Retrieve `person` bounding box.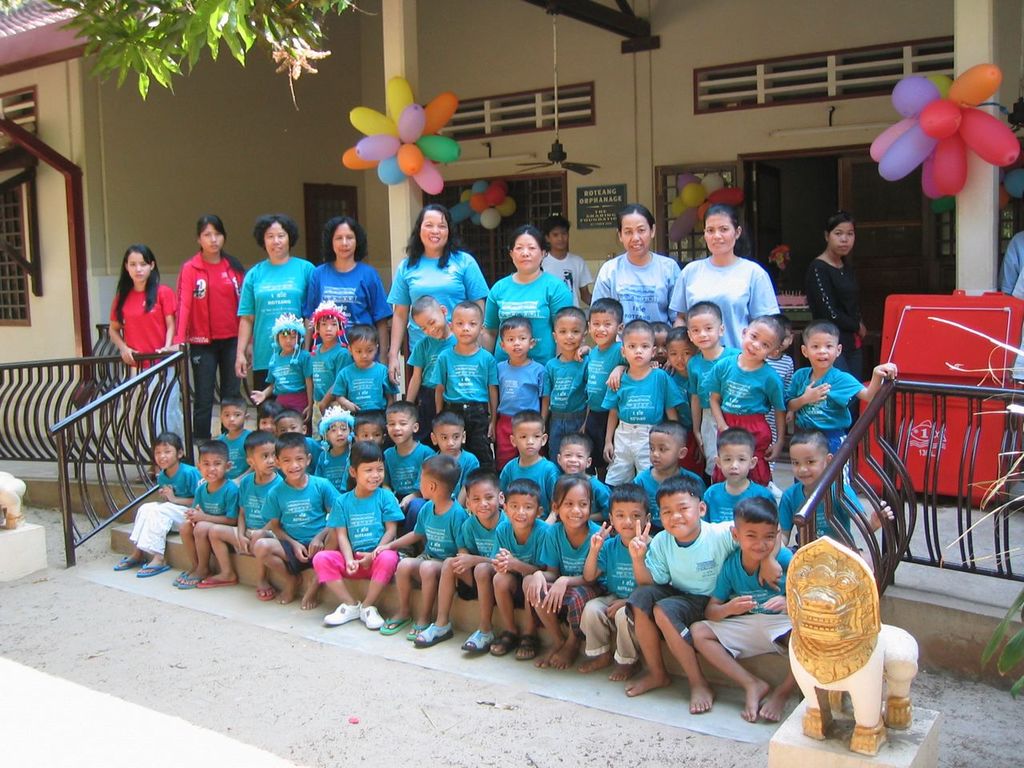
Bounding box: region(542, 215, 595, 314).
